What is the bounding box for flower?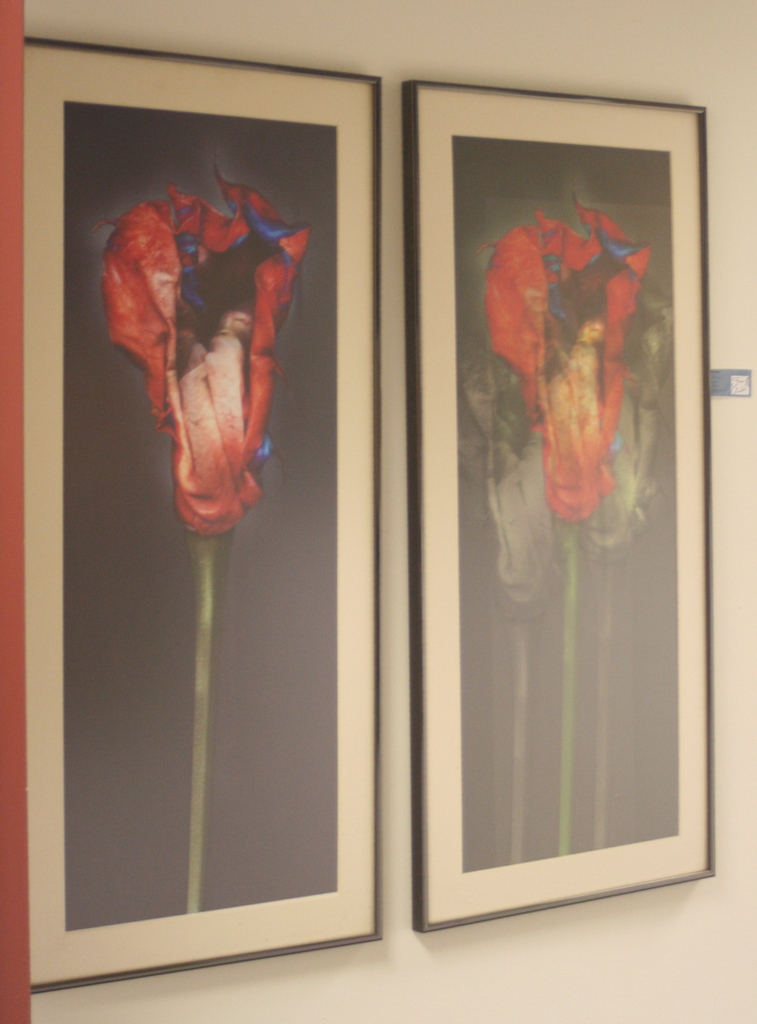
region(95, 127, 313, 504).
